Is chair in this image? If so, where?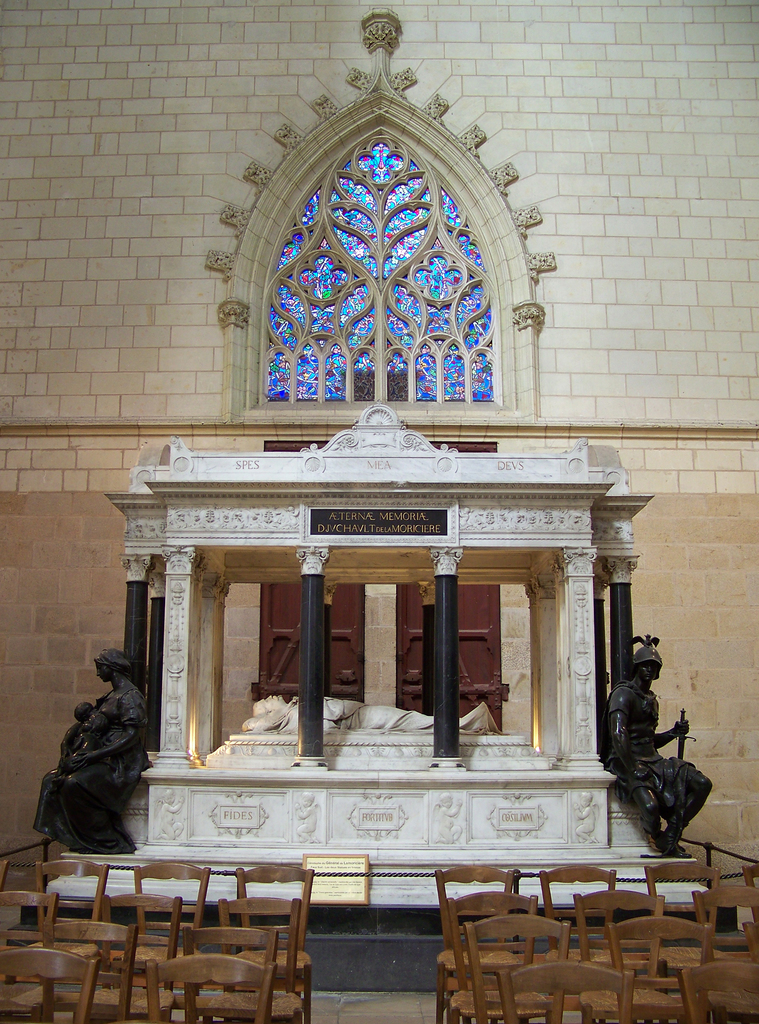
Yes, at box(38, 863, 110, 941).
